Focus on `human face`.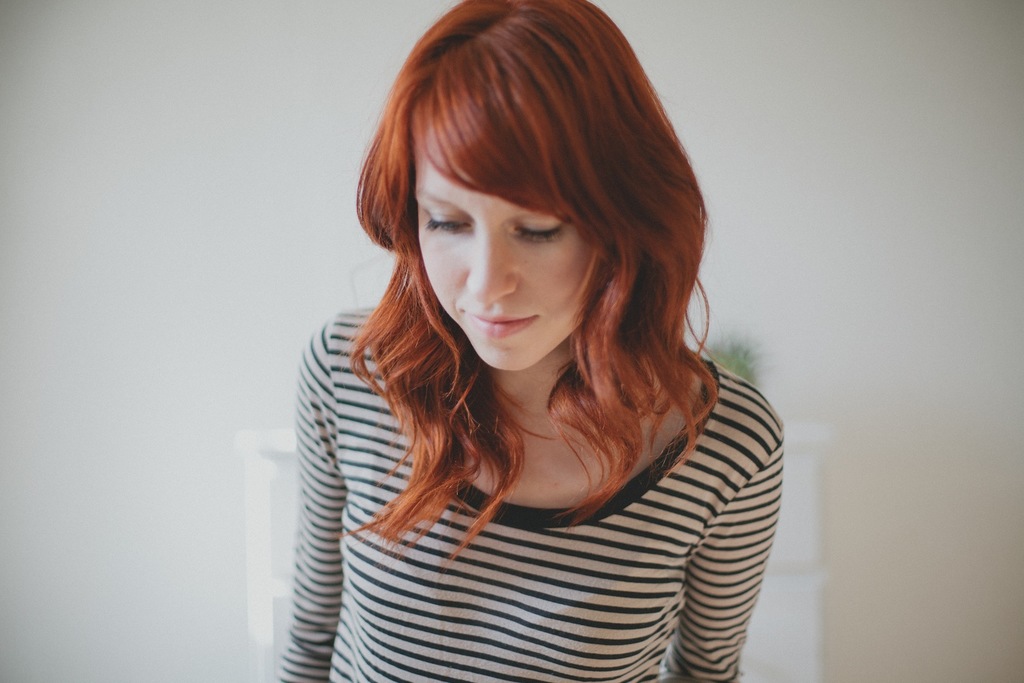
Focused at [x1=412, y1=87, x2=604, y2=373].
